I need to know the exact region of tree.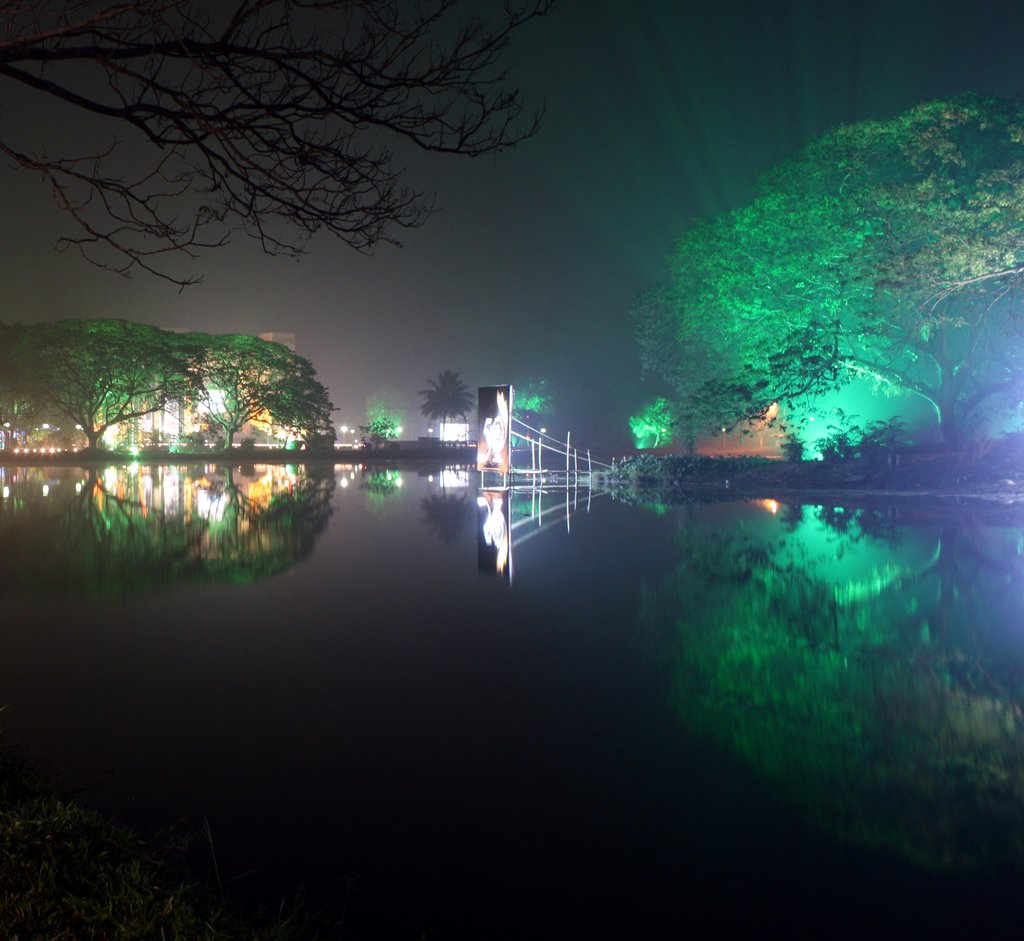
Region: rect(628, 90, 1023, 476).
